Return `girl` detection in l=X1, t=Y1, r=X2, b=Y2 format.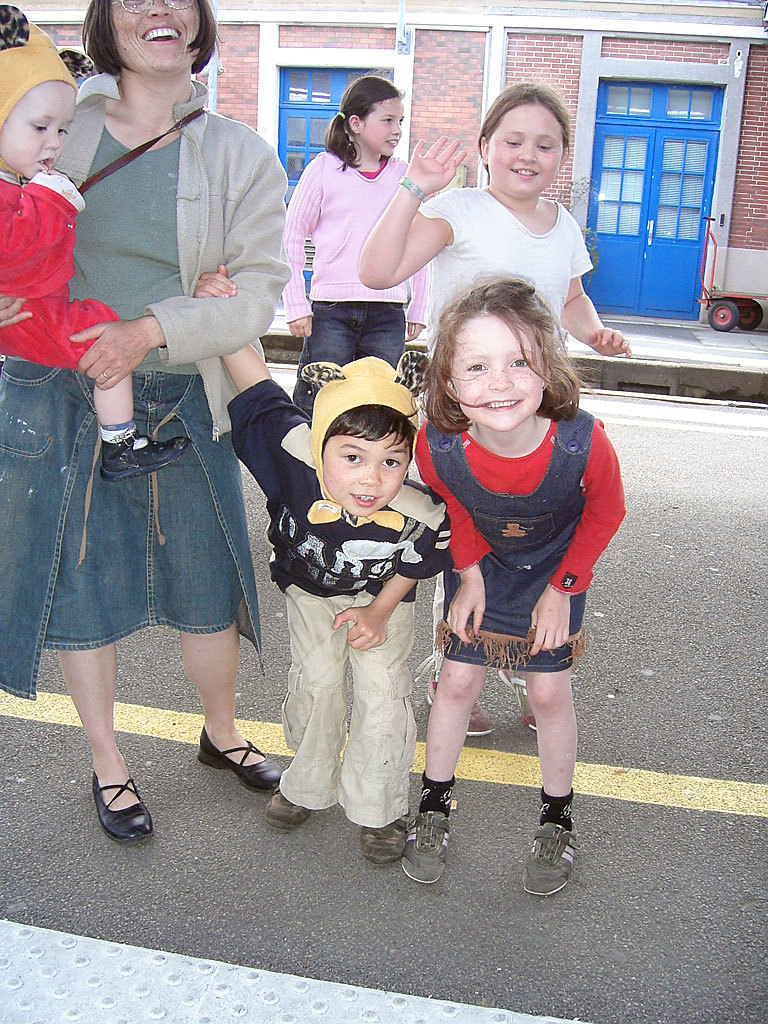
l=359, t=81, r=634, b=737.
